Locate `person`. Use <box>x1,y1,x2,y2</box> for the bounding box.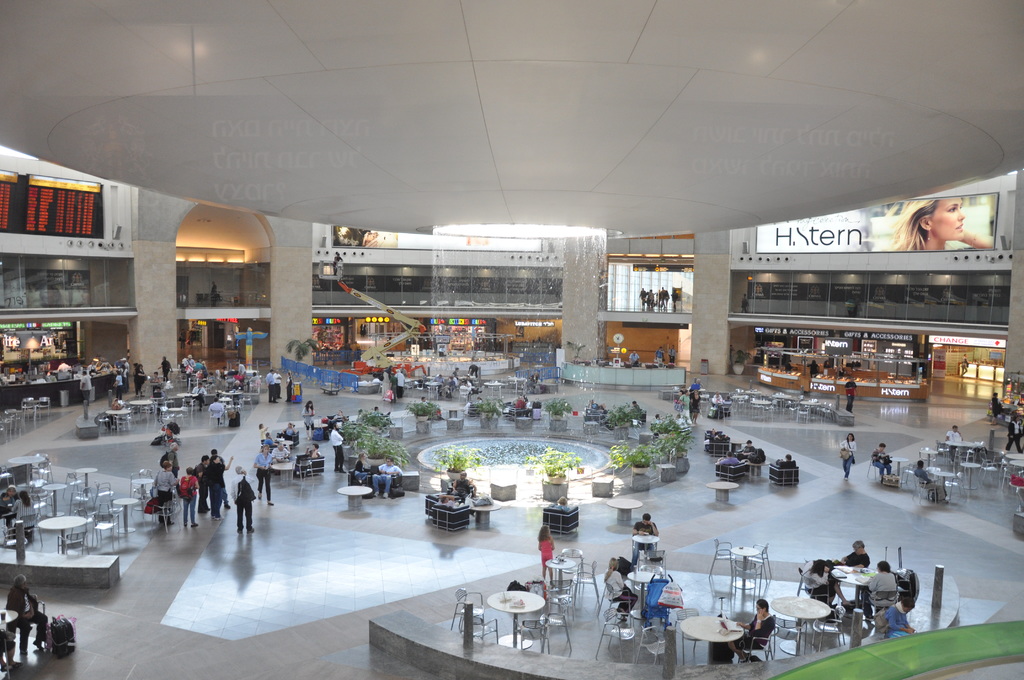
<box>252,444,275,507</box>.
